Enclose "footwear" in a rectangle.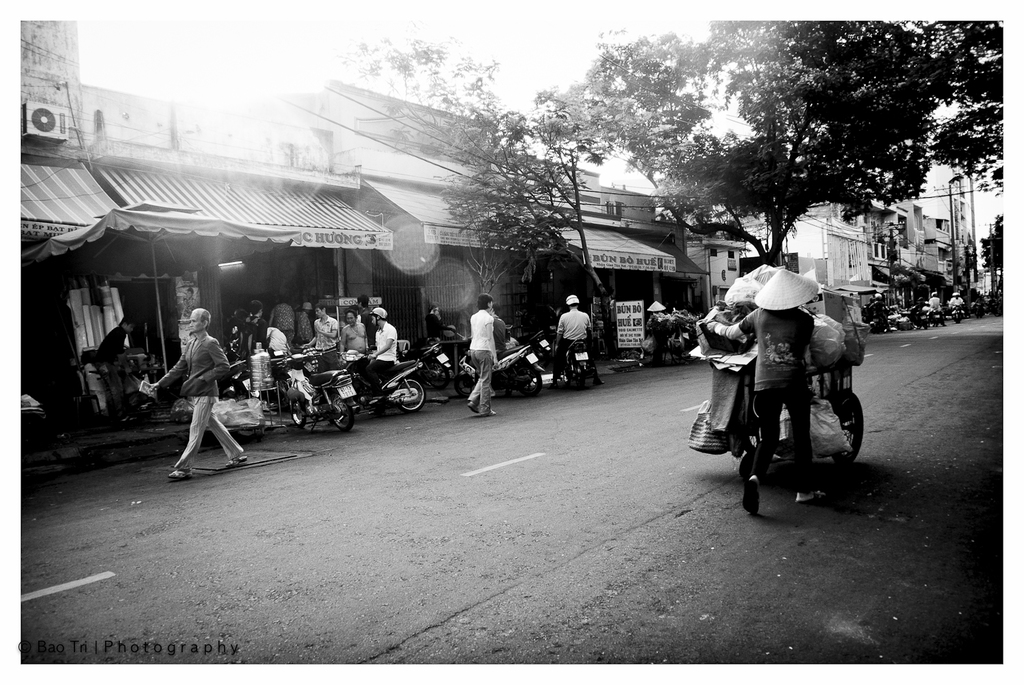
225:456:246:469.
